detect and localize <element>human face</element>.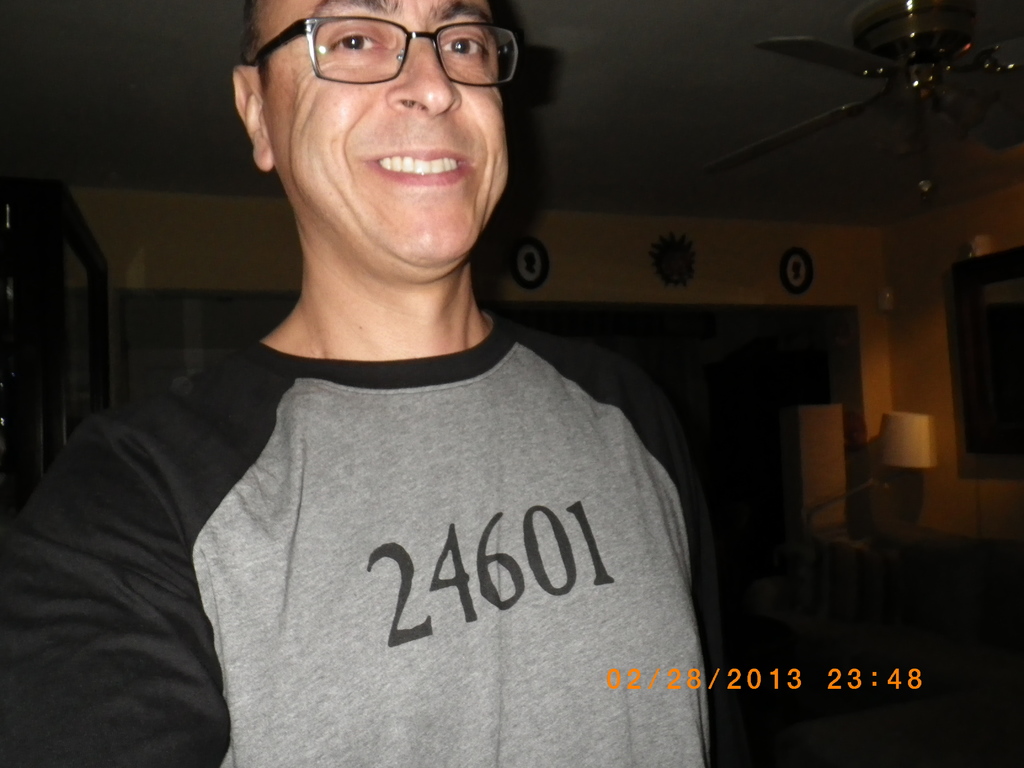
Localized at 257/0/508/269.
